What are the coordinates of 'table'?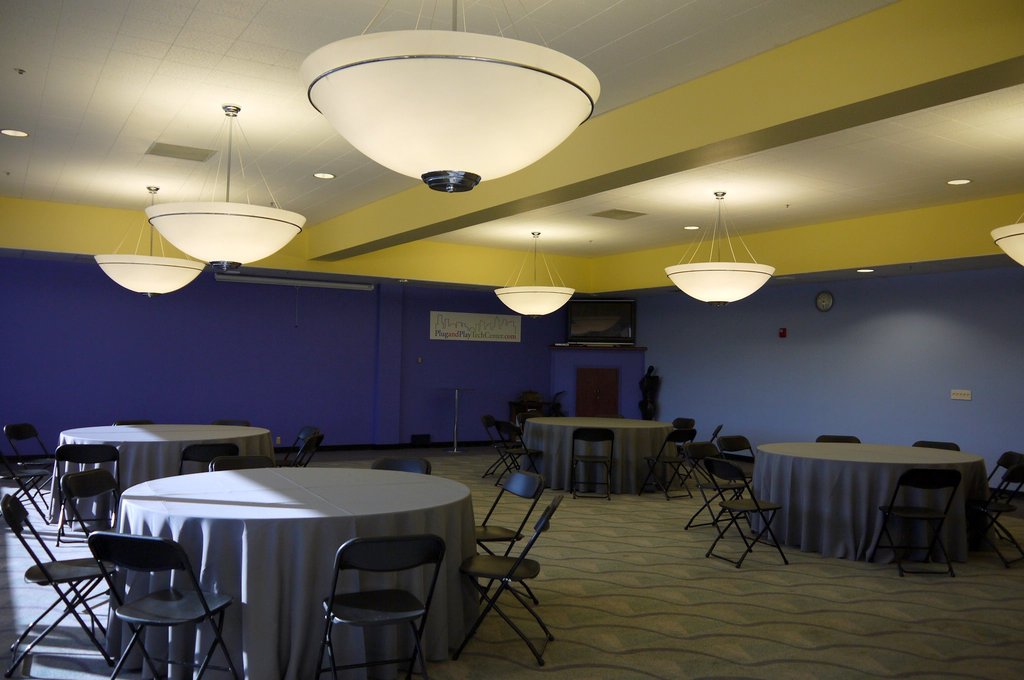
box=[104, 465, 481, 679].
